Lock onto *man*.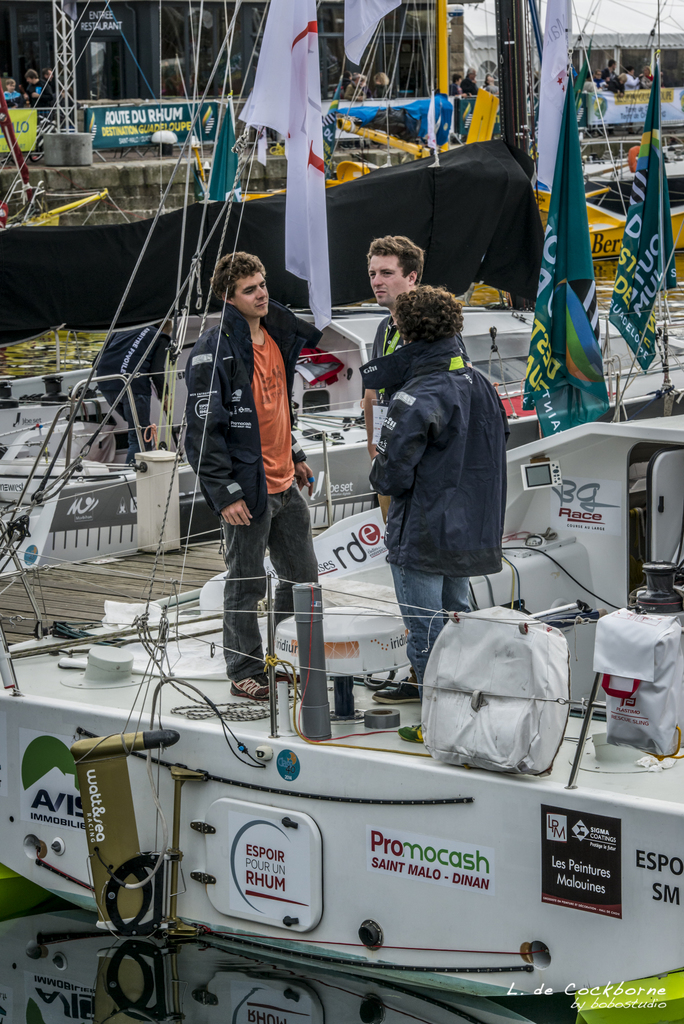
Locked: crop(366, 273, 510, 685).
